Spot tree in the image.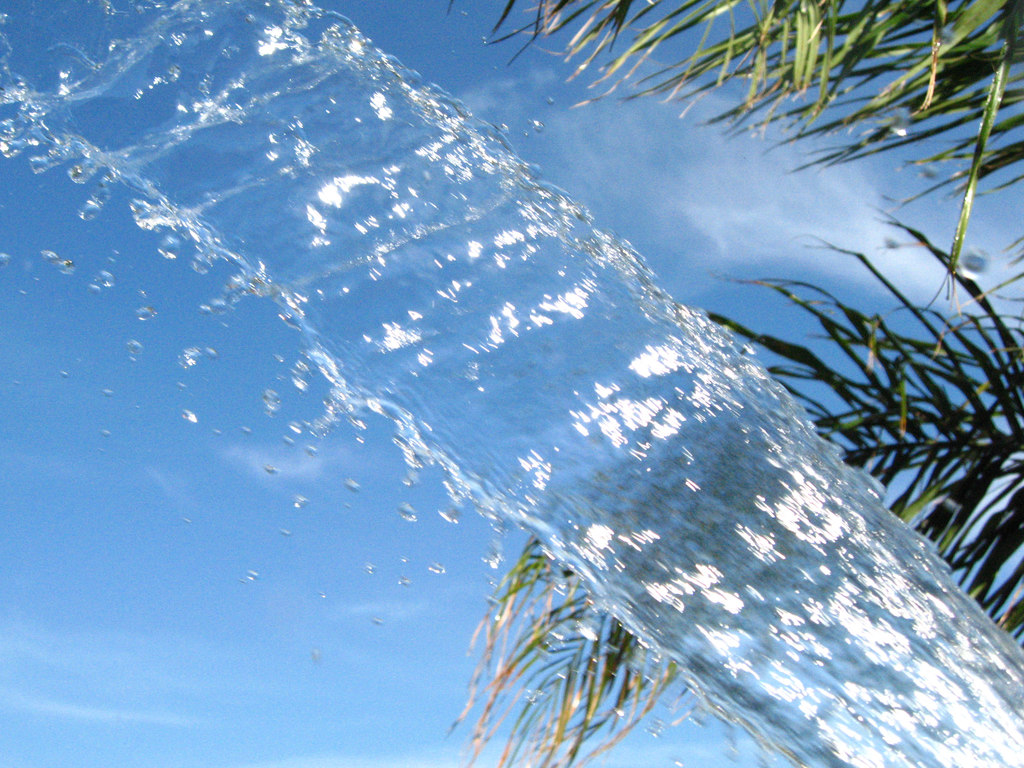
tree found at box=[438, 205, 1023, 767].
